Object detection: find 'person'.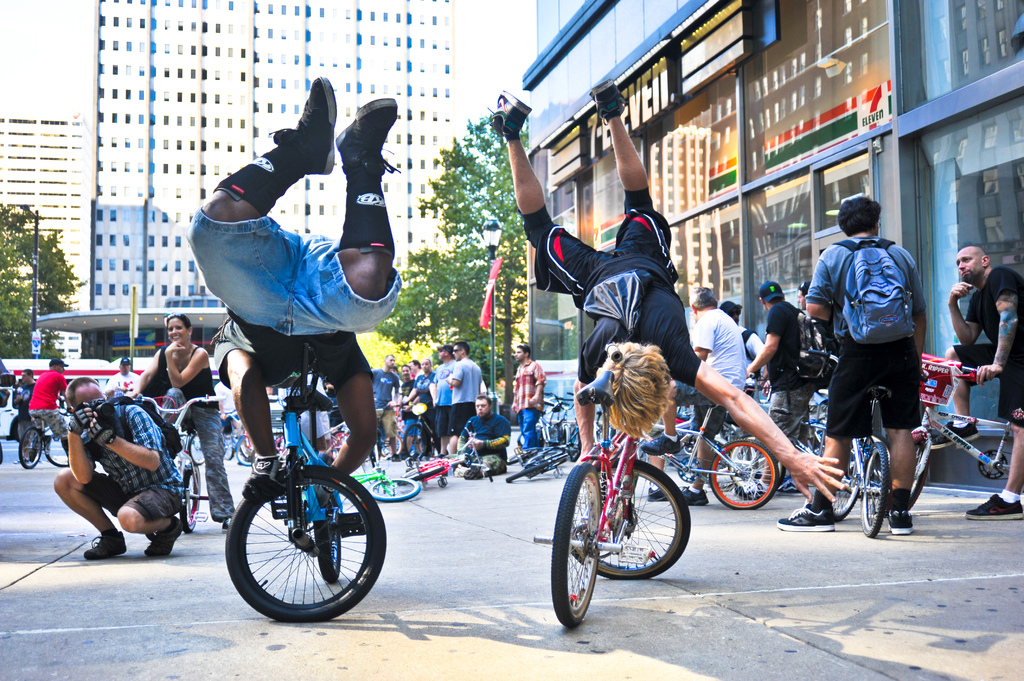
bbox(51, 373, 188, 572).
